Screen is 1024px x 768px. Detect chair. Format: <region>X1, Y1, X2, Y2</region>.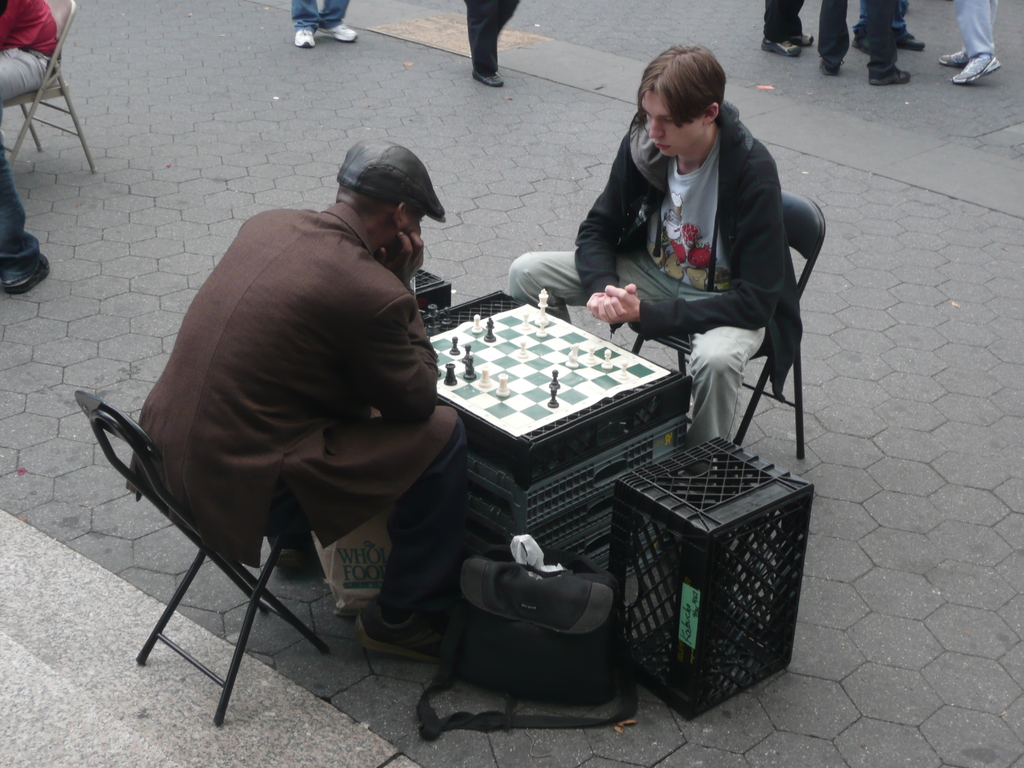
<region>68, 388, 379, 724</region>.
